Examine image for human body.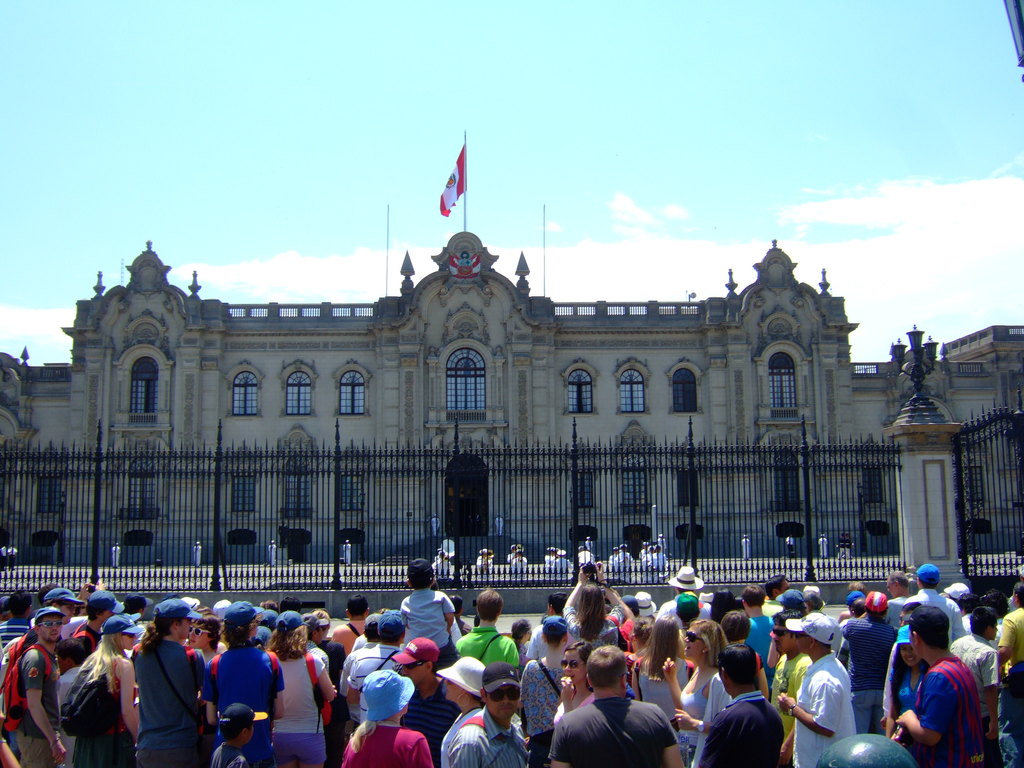
Examination result: BBox(891, 605, 989, 767).
